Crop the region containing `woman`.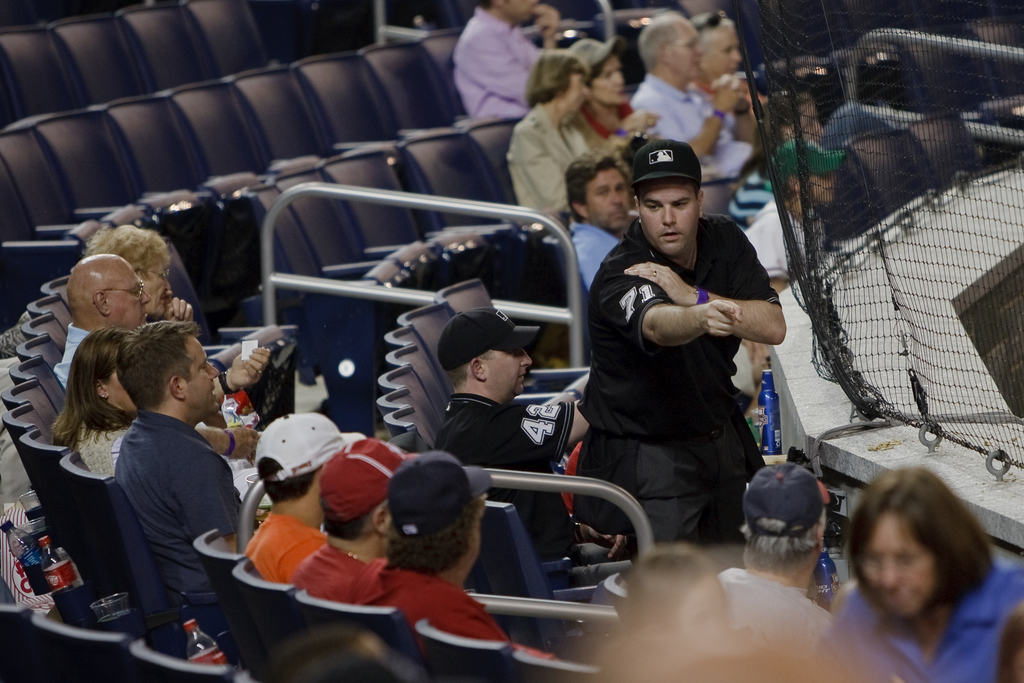
Crop region: rect(83, 225, 273, 407).
